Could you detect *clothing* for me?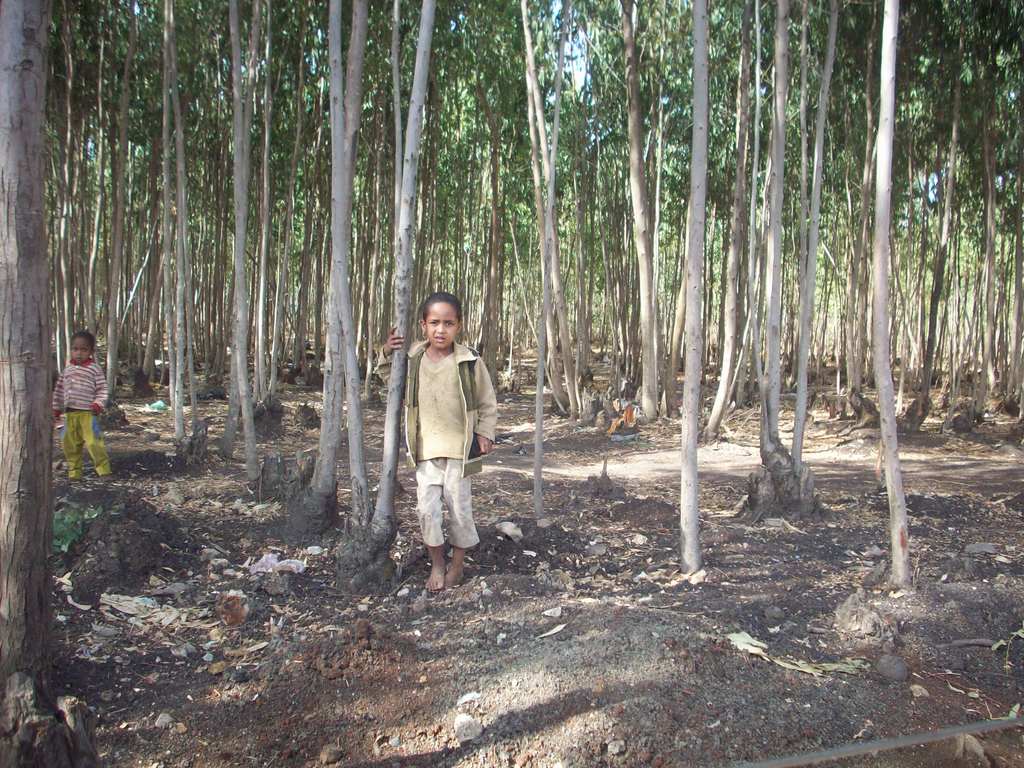
Detection result: [375,342,495,550].
